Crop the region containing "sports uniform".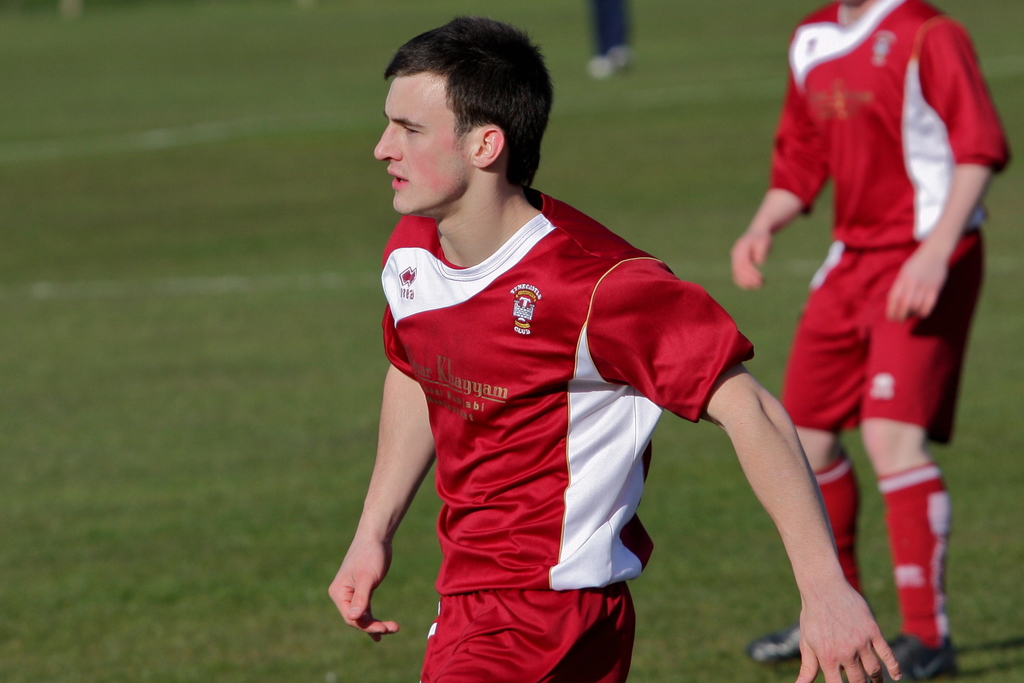
Crop region: 747,0,1002,626.
